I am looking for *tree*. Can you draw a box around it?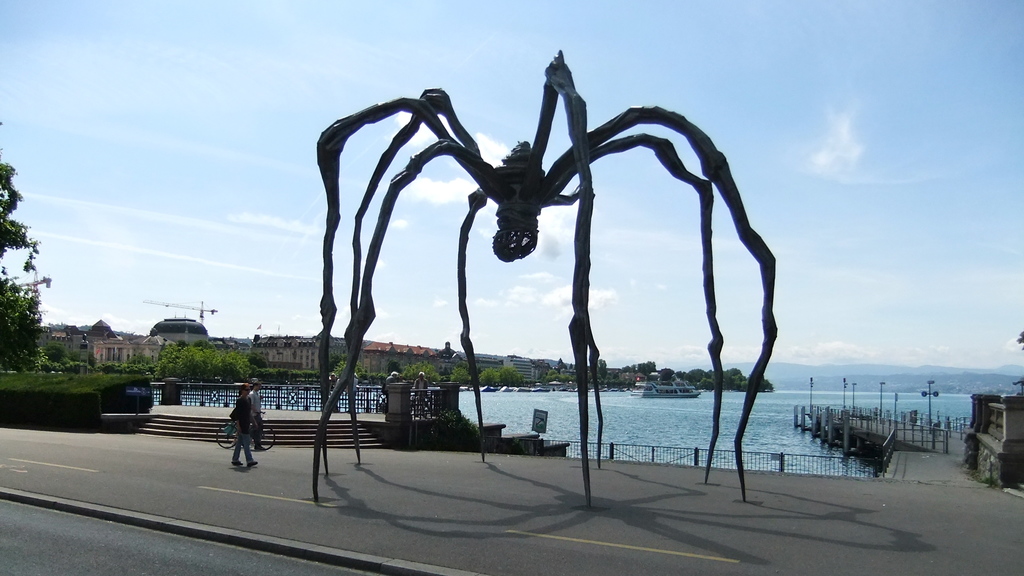
Sure, the bounding box is {"x1": 67, "y1": 351, "x2": 84, "y2": 365}.
